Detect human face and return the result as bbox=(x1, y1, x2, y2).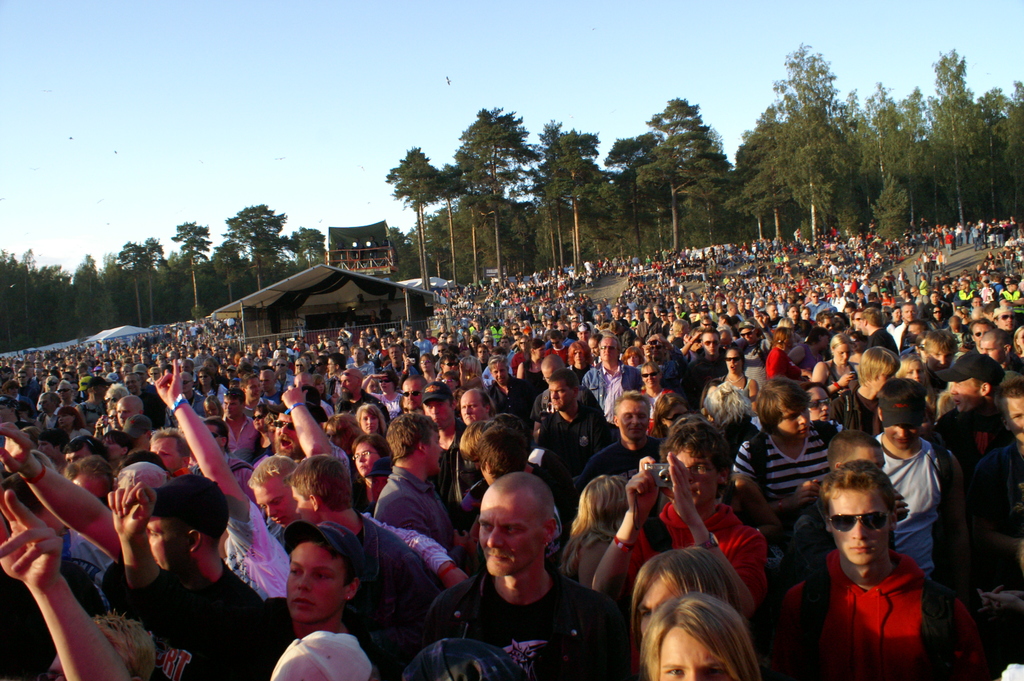
bbox=(198, 372, 209, 383).
